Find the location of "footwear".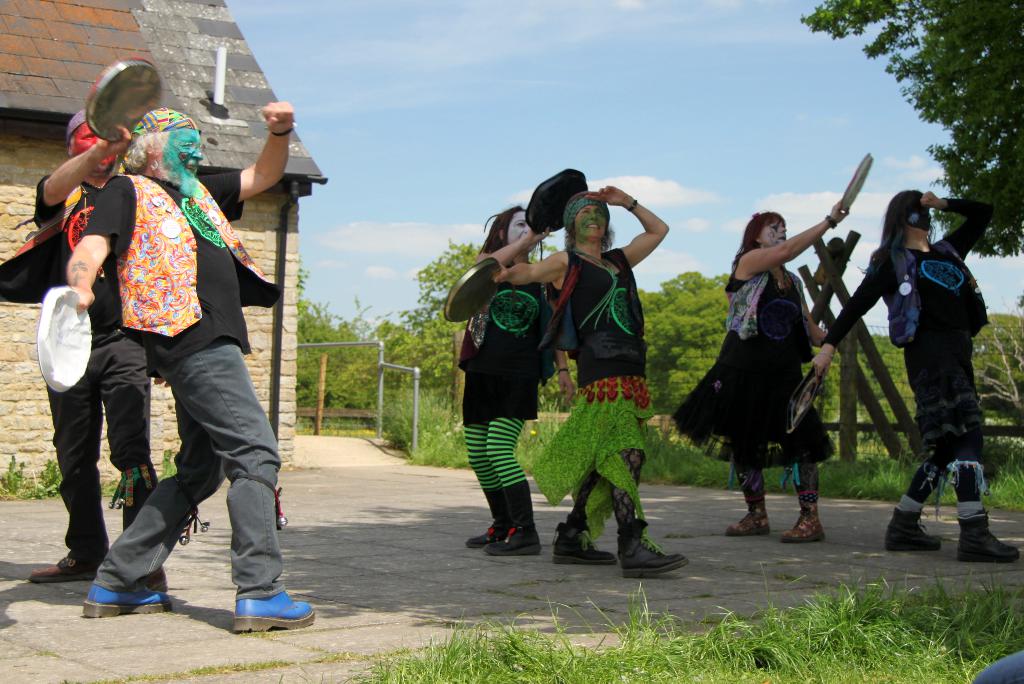
Location: (x1=884, y1=507, x2=944, y2=546).
